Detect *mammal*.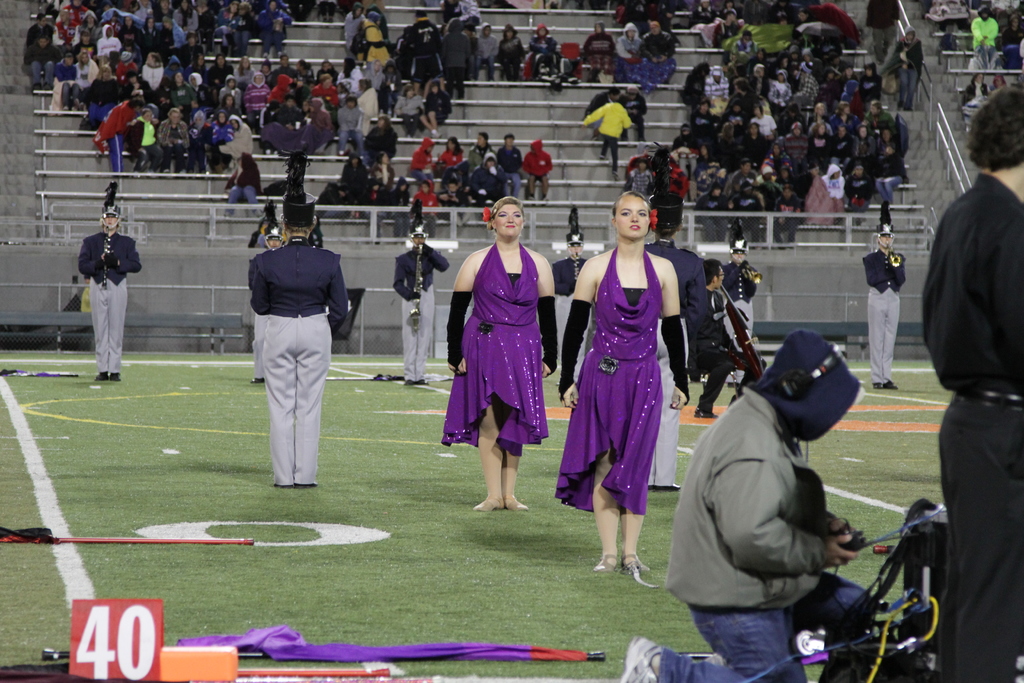
Detected at select_region(413, 136, 437, 181).
